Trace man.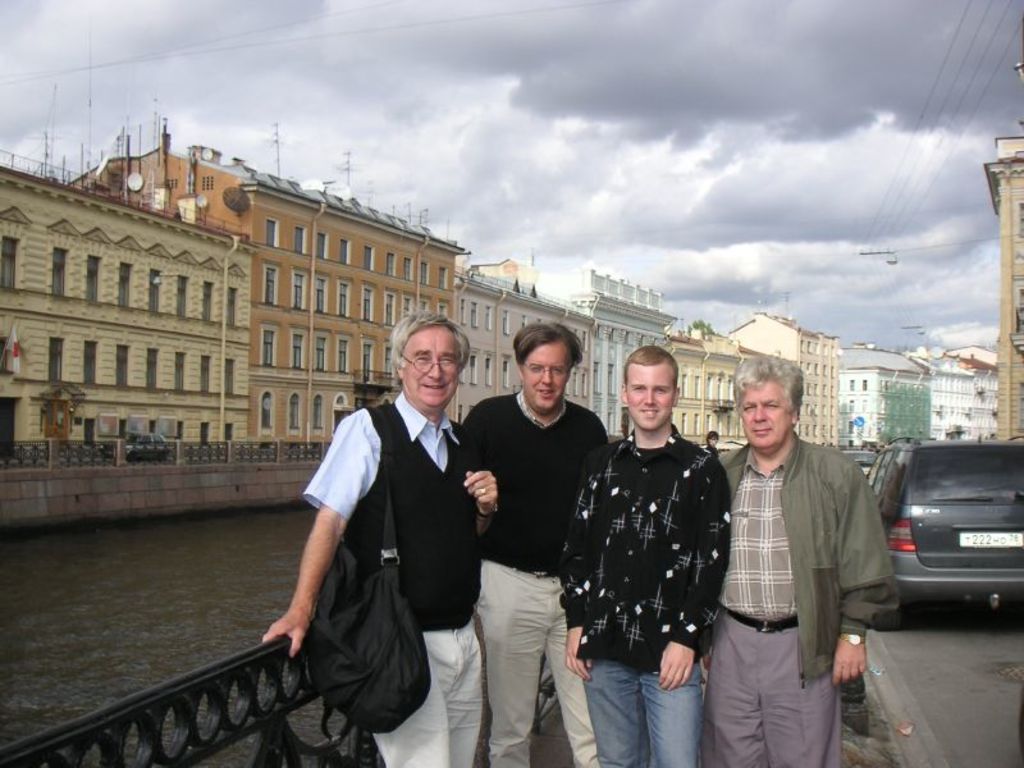
Traced to bbox=(462, 321, 613, 767).
